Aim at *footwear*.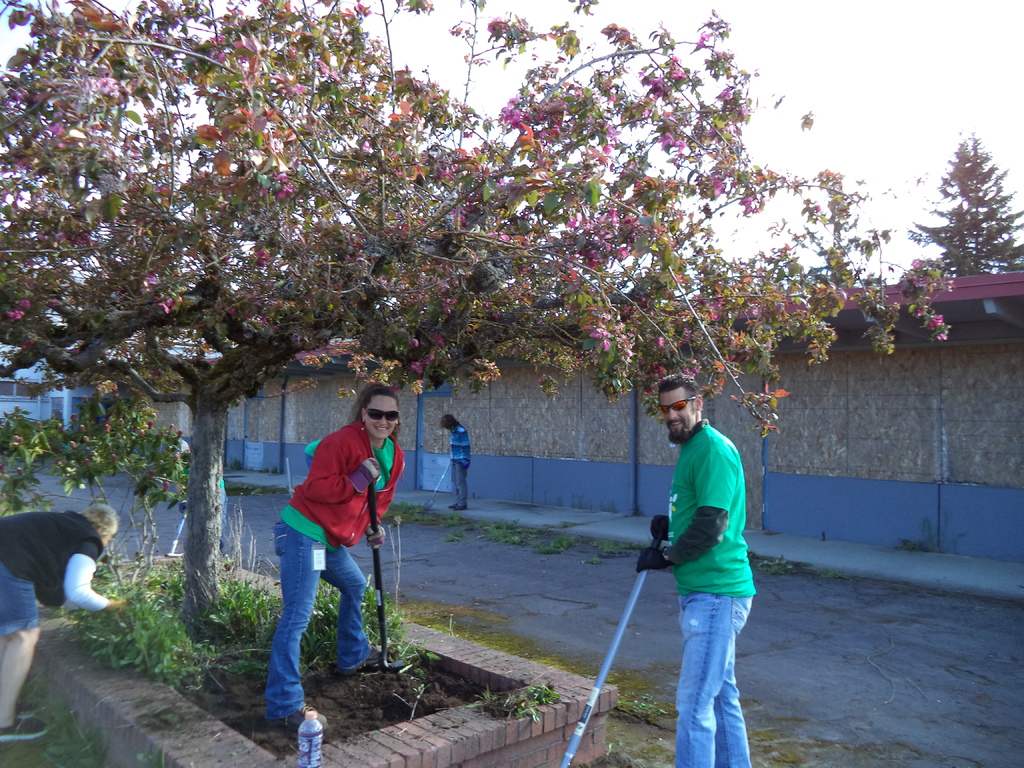
Aimed at (x1=454, y1=504, x2=470, y2=512).
